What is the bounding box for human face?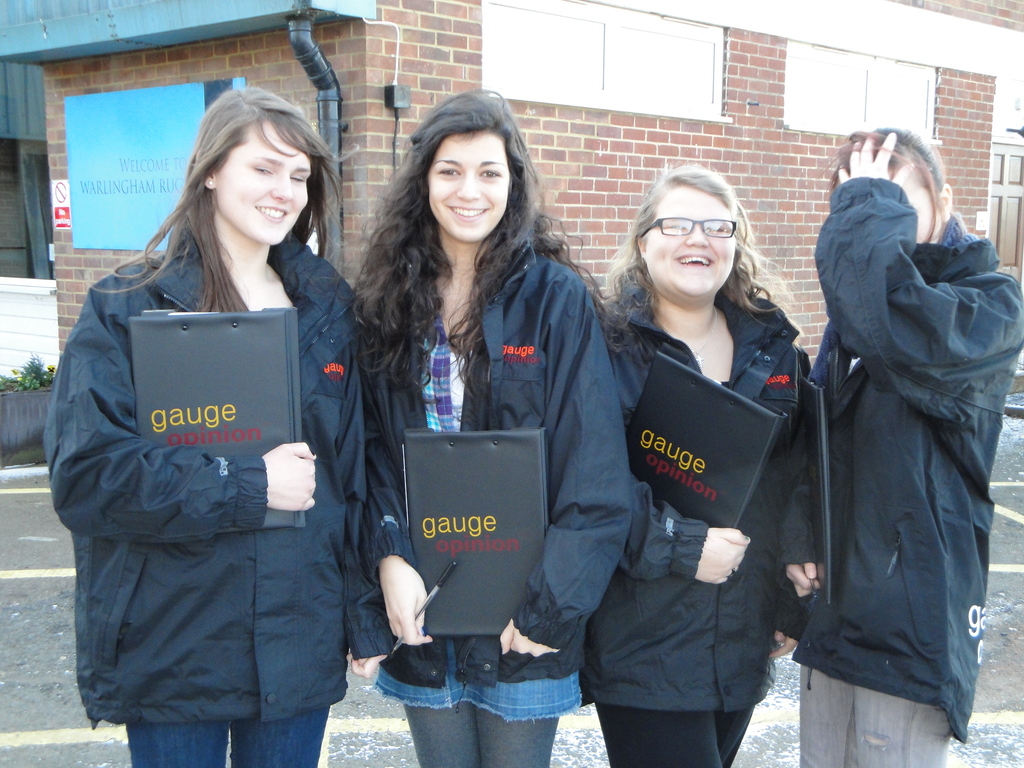
region(216, 120, 313, 241).
